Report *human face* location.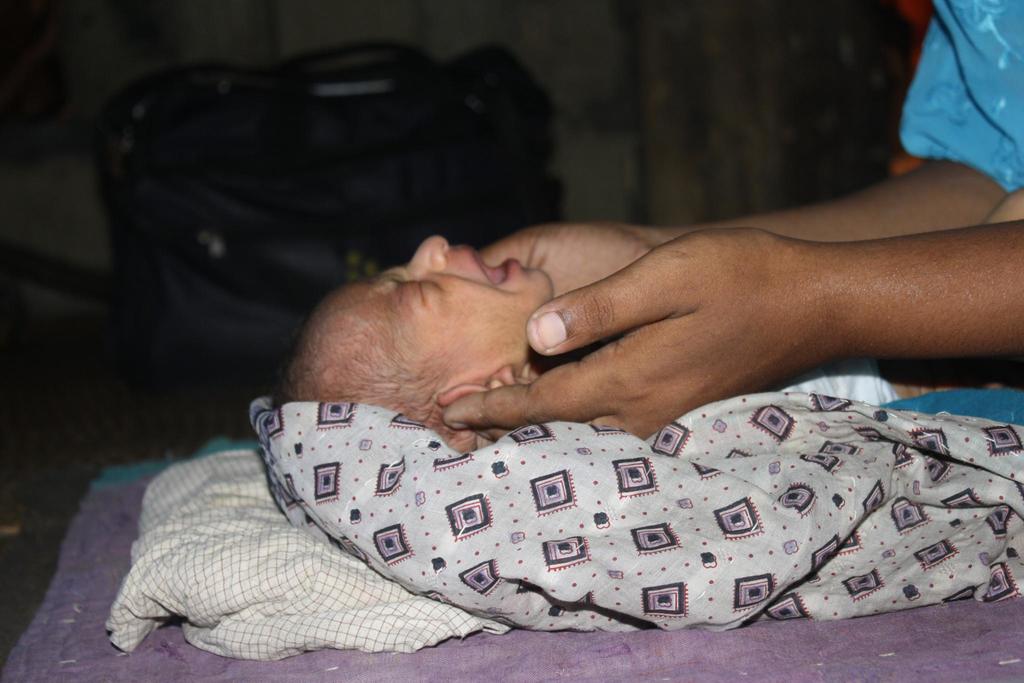
Report: (359,233,553,362).
